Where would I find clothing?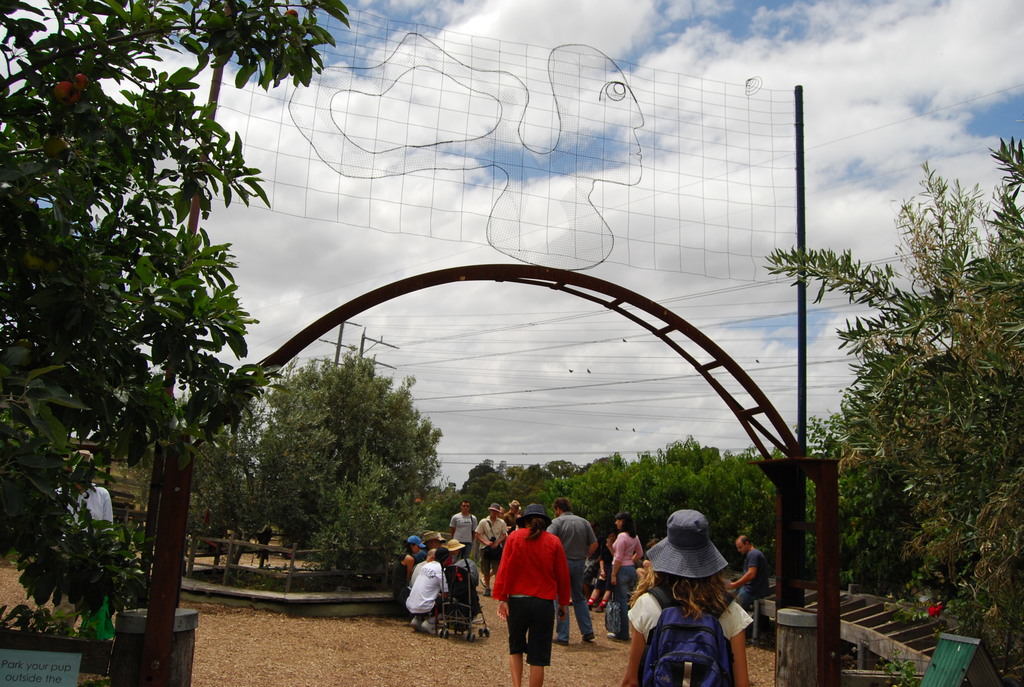
At x1=607, y1=528, x2=646, y2=638.
